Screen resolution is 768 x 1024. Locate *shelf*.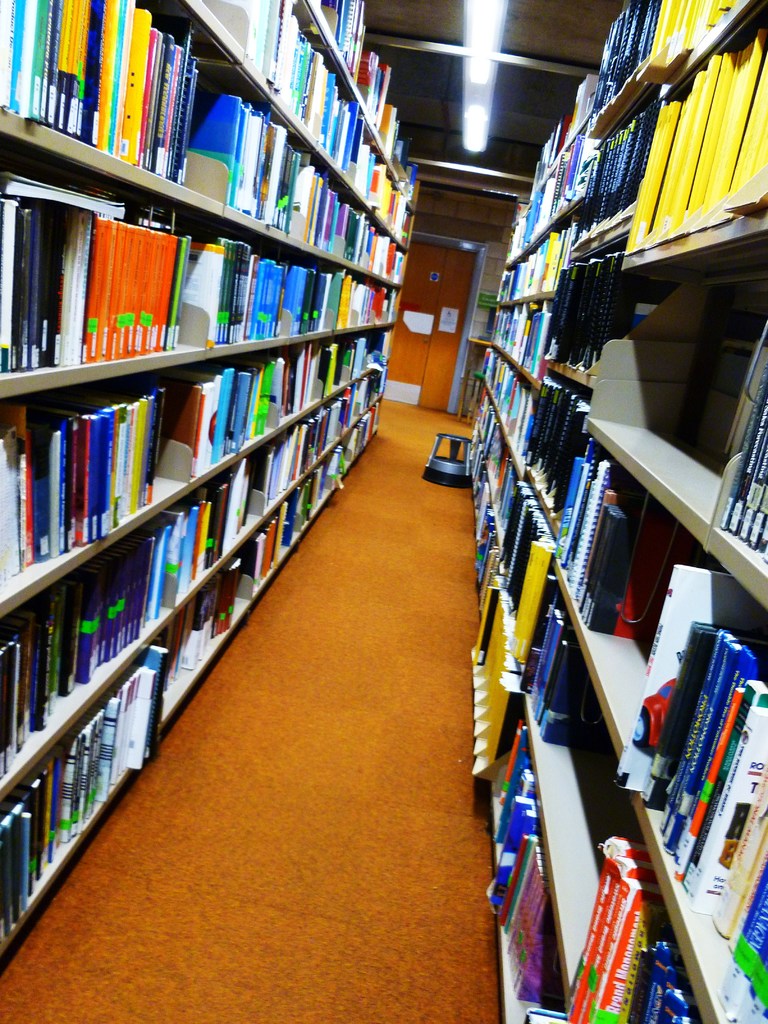
(left=478, top=341, right=537, bottom=470).
